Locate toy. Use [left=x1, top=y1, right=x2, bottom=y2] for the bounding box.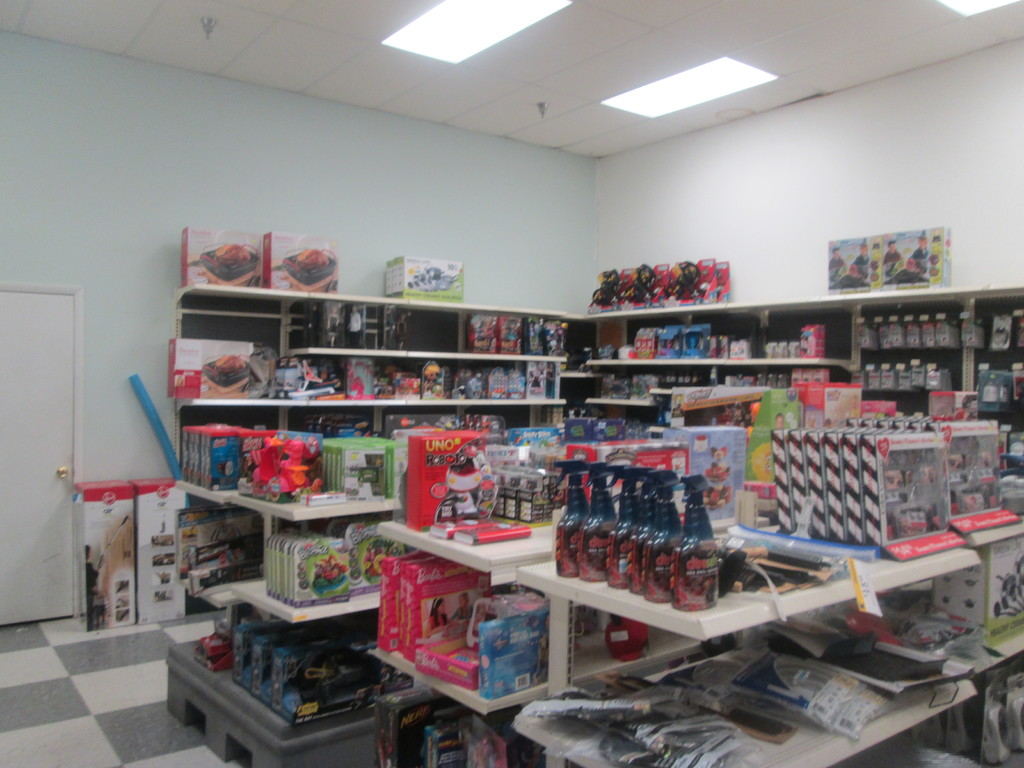
[left=435, top=443, right=499, bottom=520].
